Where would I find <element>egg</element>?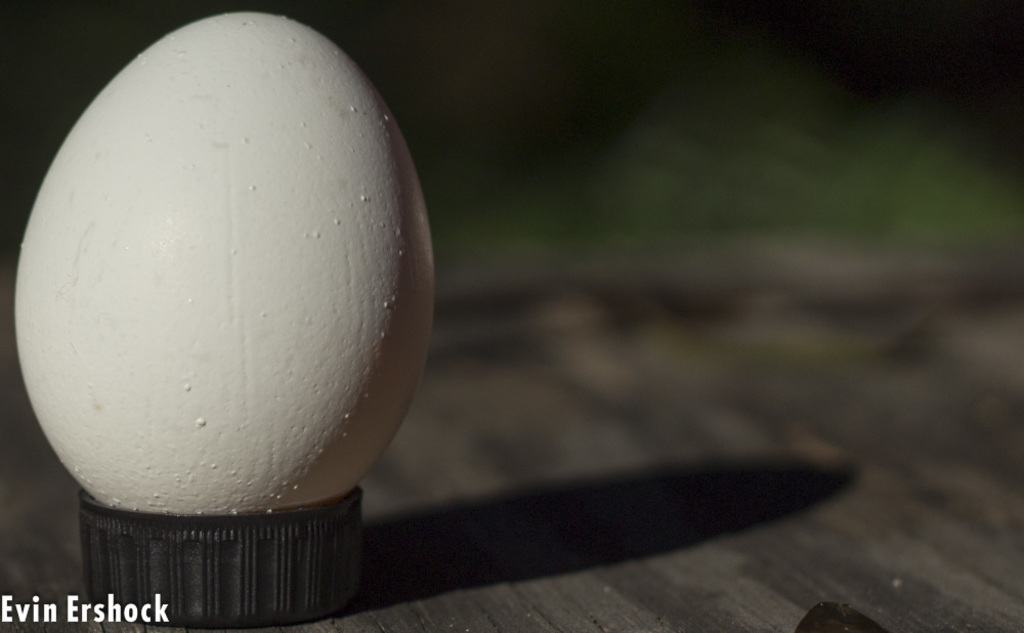
At (left=12, top=8, right=437, bottom=518).
